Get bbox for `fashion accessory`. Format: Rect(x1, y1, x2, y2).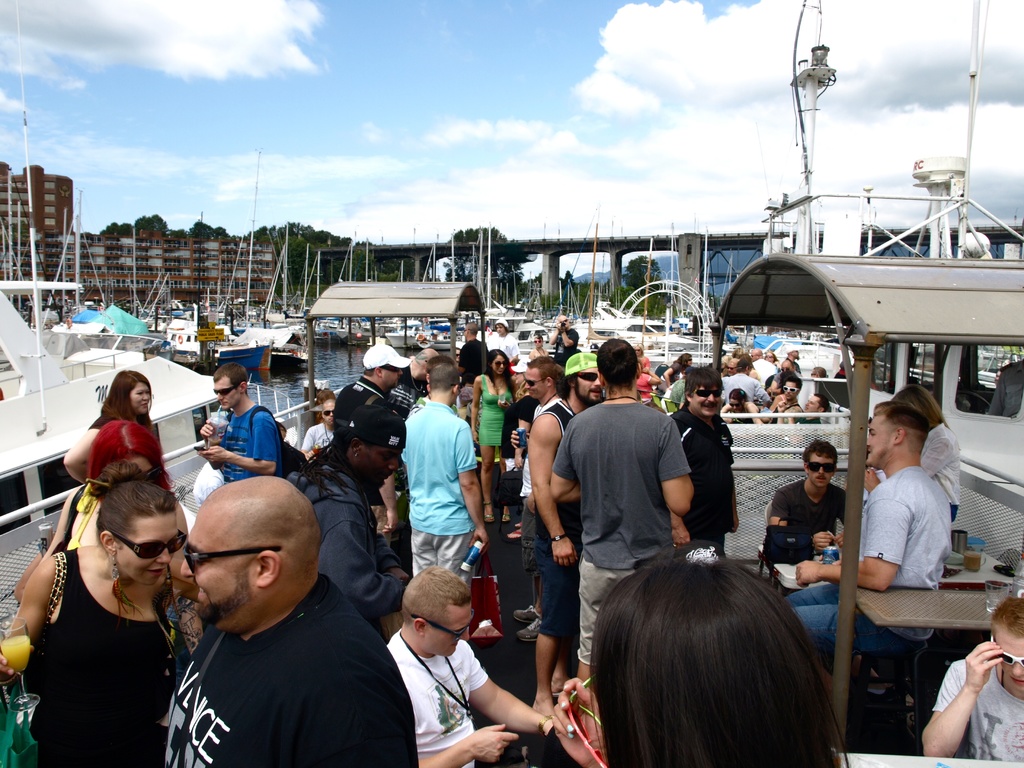
Rect(153, 568, 177, 652).
